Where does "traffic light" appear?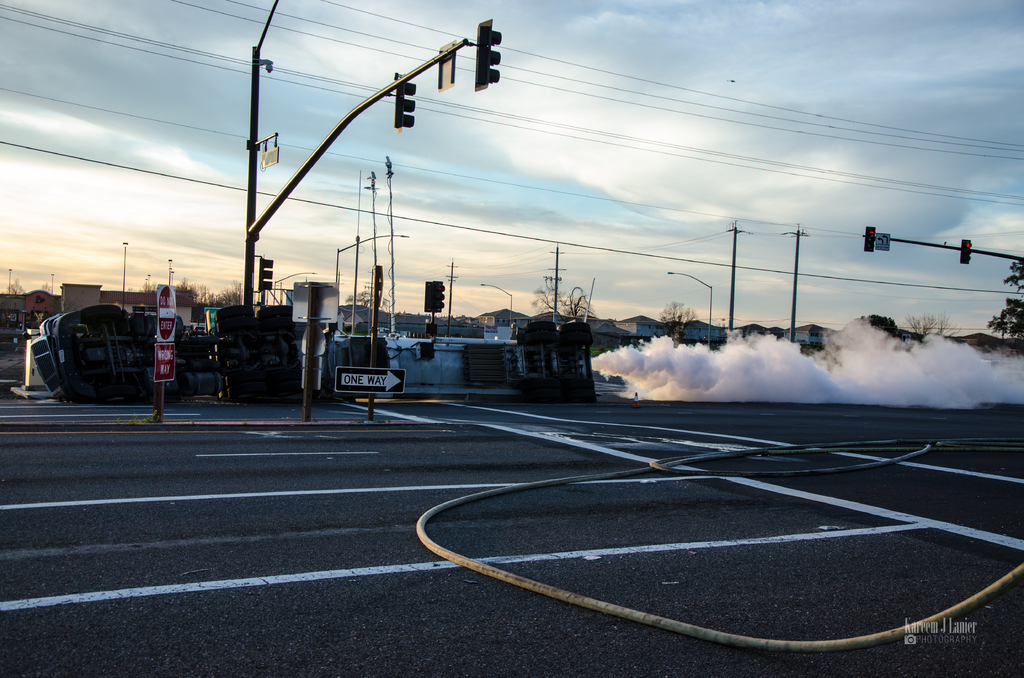
Appears at detection(962, 239, 973, 264).
